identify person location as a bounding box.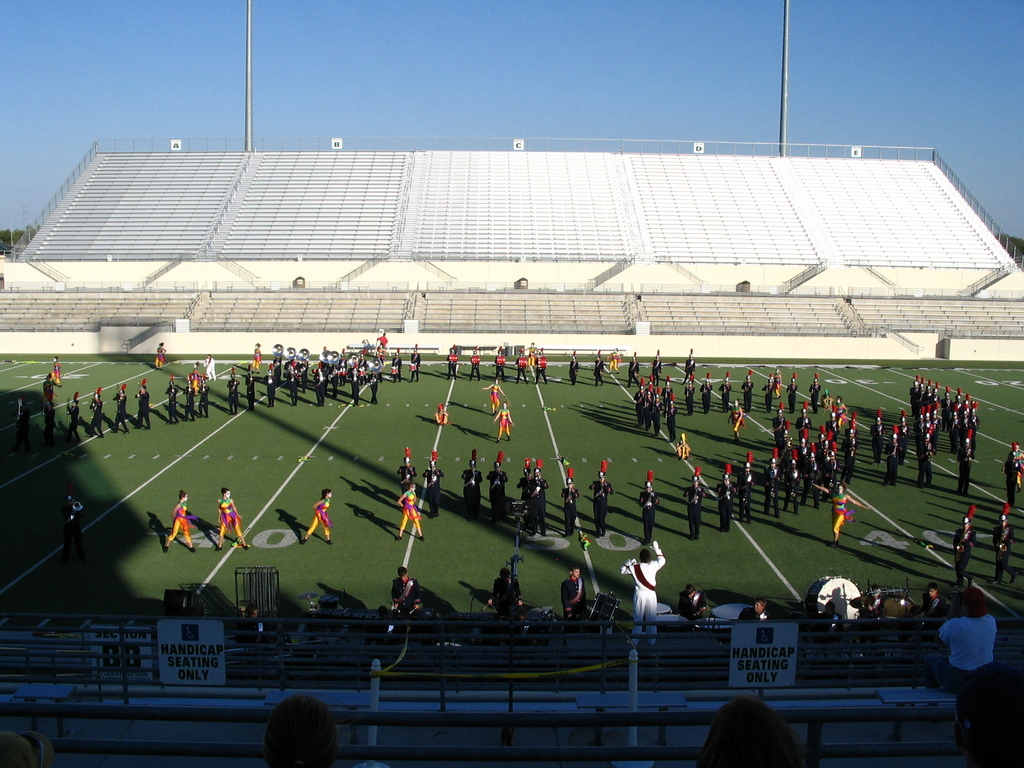
<region>64, 394, 81, 446</region>.
